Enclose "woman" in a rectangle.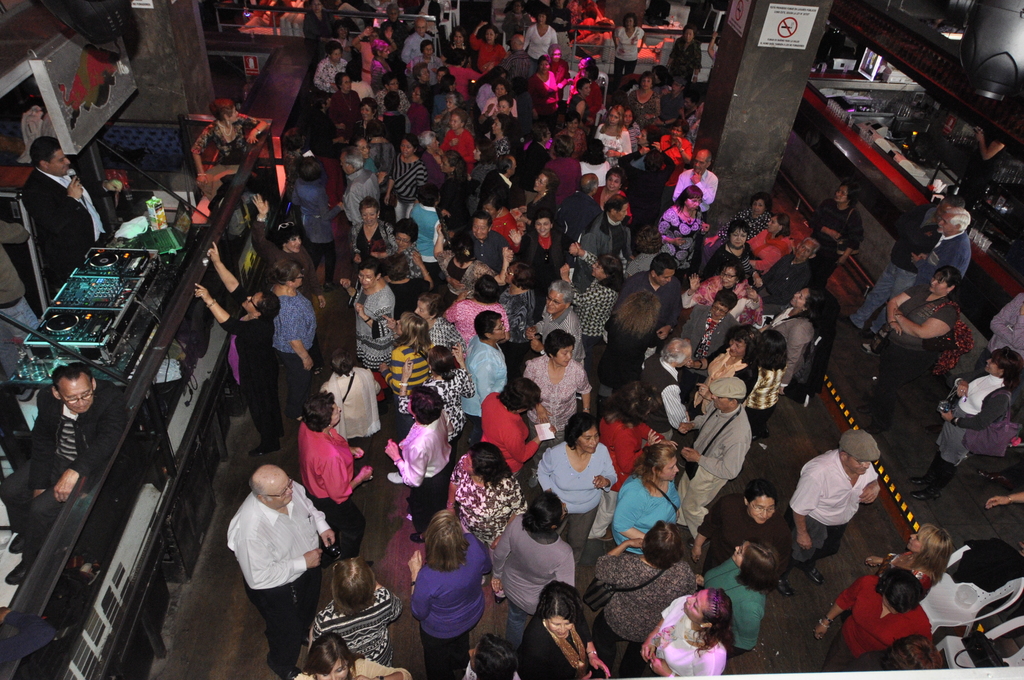
bbox=(467, 24, 509, 76).
